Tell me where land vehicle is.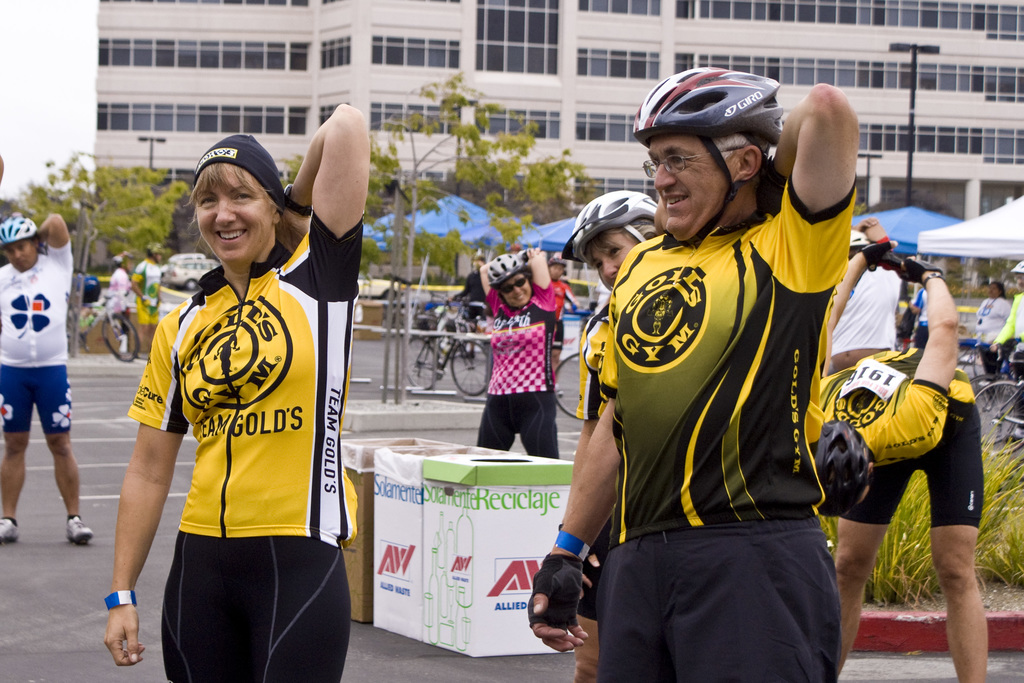
land vehicle is at bbox=[960, 341, 1023, 451].
